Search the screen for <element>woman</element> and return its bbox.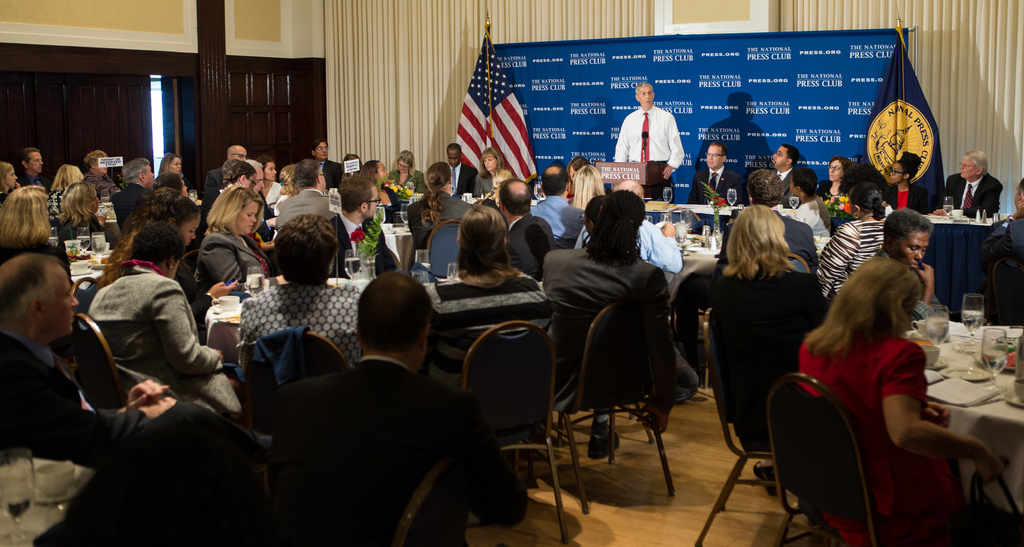
Found: [x1=817, y1=183, x2=888, y2=300].
